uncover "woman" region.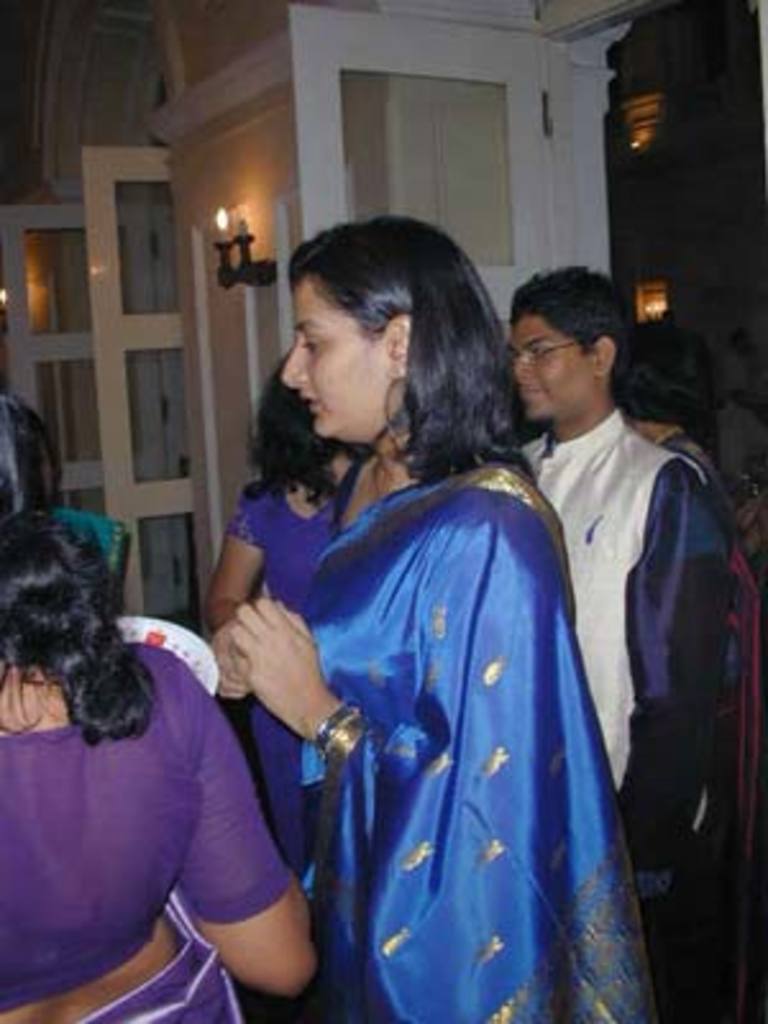
Uncovered: left=195, top=333, right=361, bottom=860.
